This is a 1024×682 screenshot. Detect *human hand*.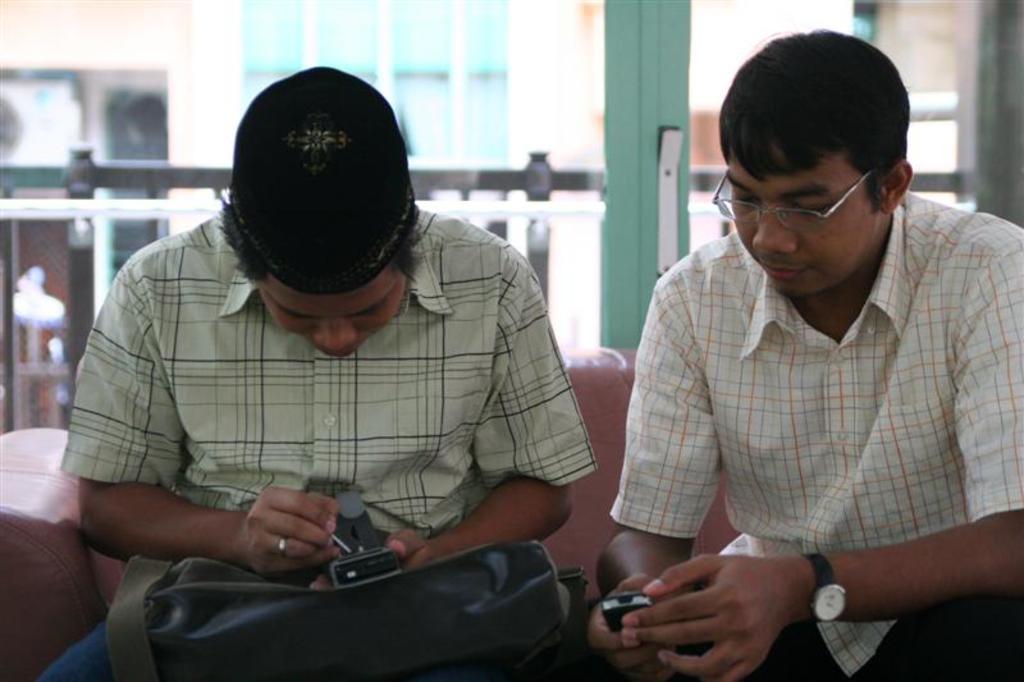
locate(241, 485, 346, 577).
